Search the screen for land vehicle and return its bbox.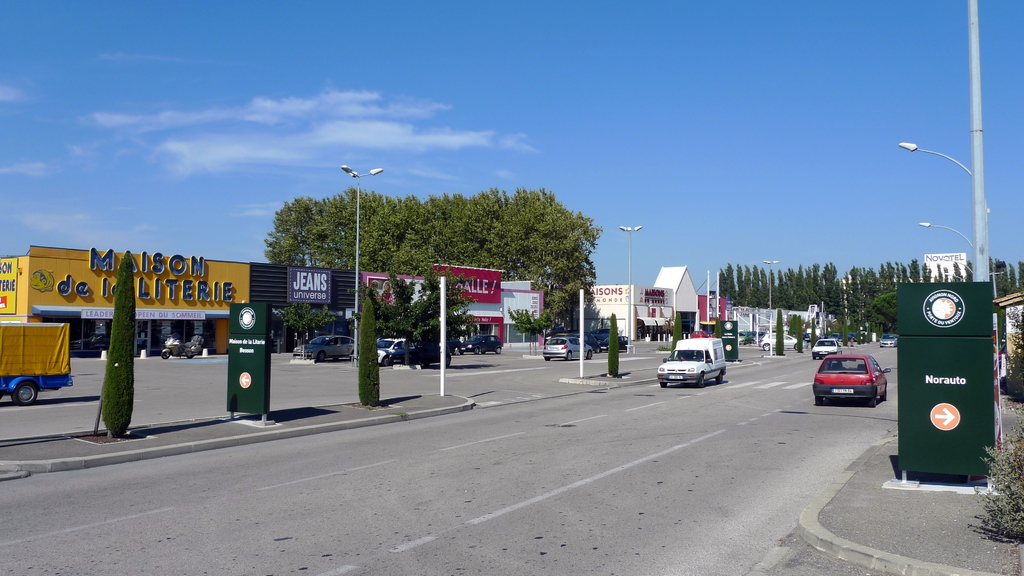
Found: {"x1": 749, "y1": 328, "x2": 758, "y2": 337}.
